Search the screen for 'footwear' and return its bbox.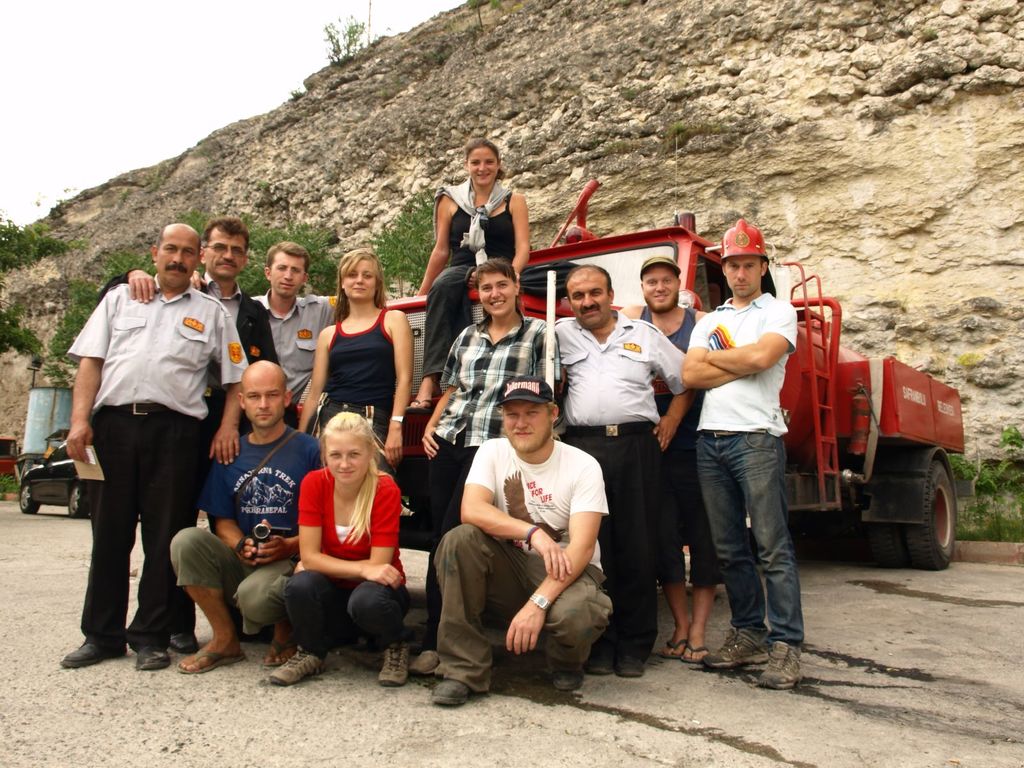
Found: BBox(410, 651, 438, 680).
